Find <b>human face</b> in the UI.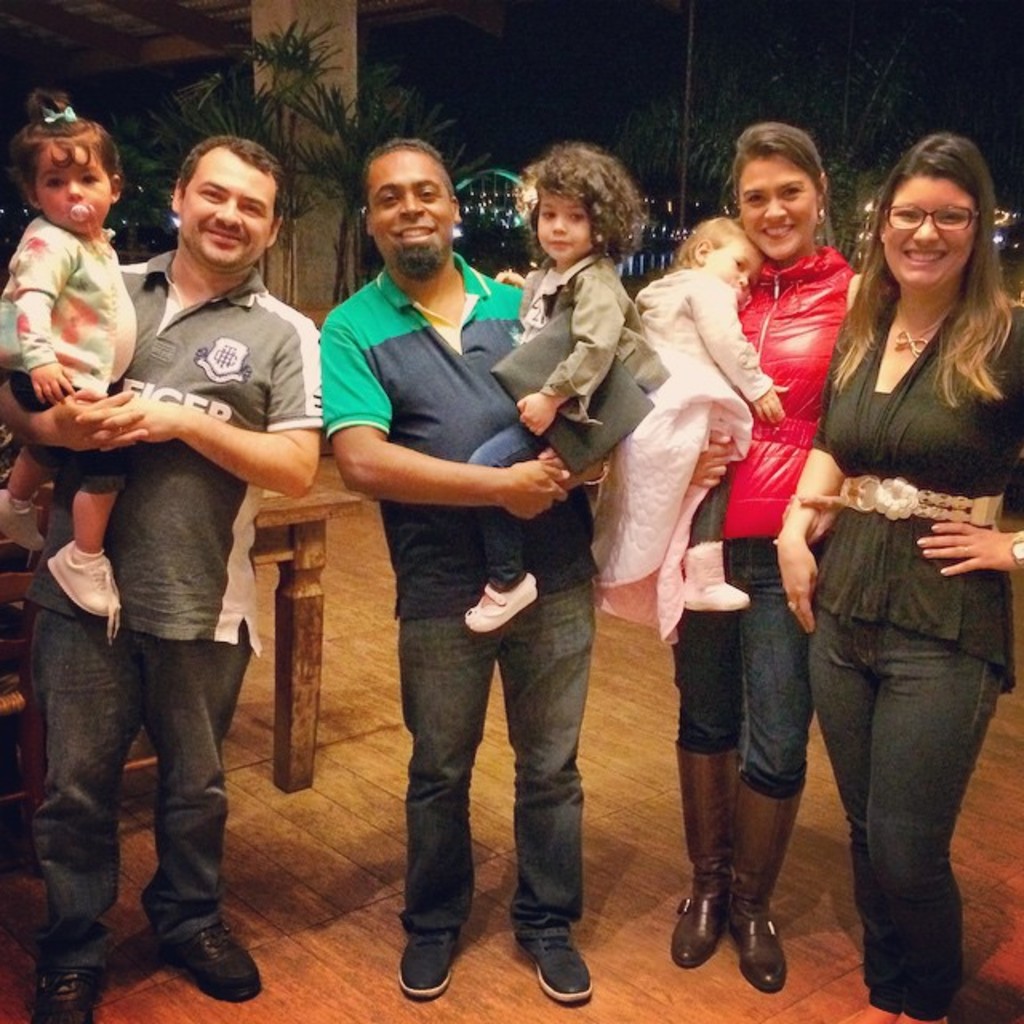
UI element at [left=701, top=242, right=762, bottom=298].
